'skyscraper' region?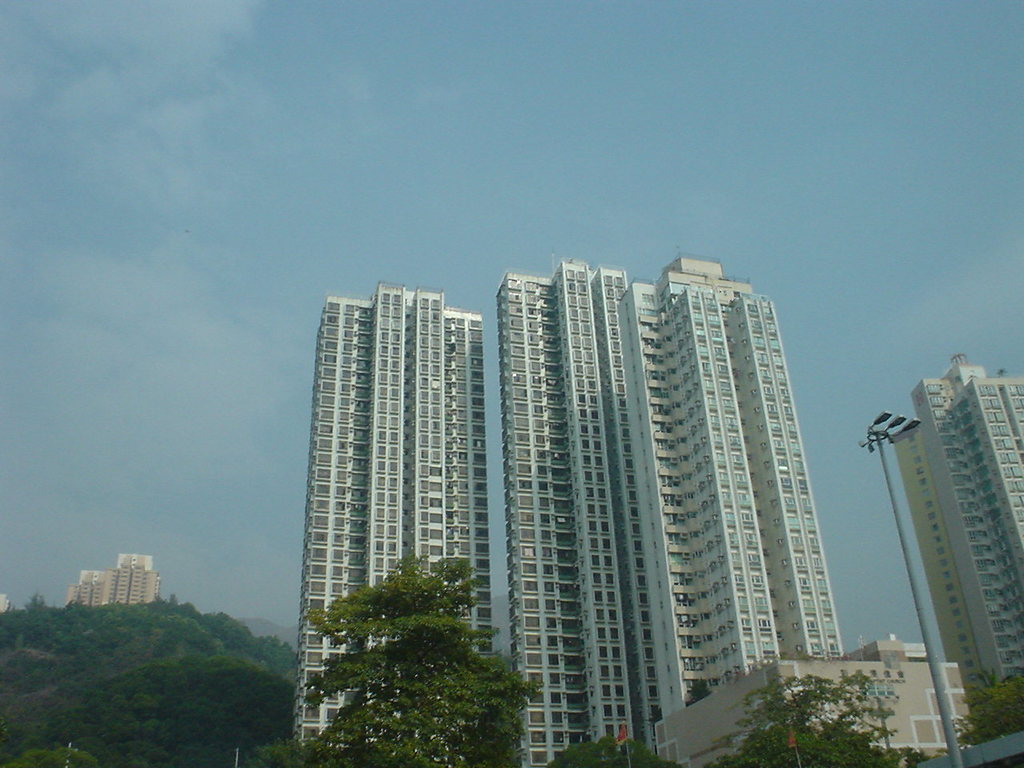
{"x1": 287, "y1": 282, "x2": 499, "y2": 767}
